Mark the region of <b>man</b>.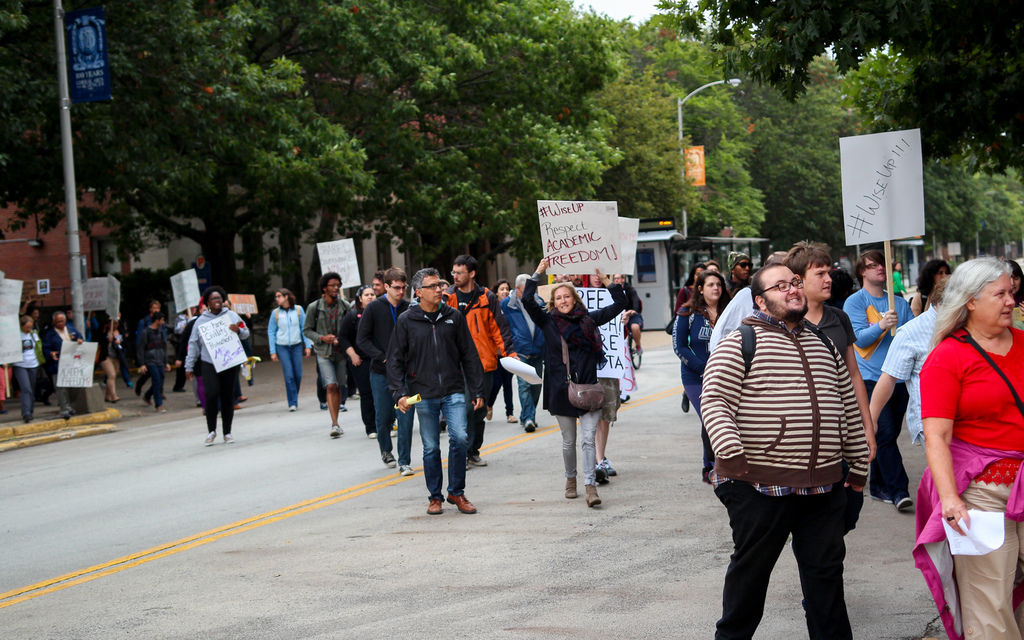
Region: (left=135, top=314, right=173, bottom=413).
